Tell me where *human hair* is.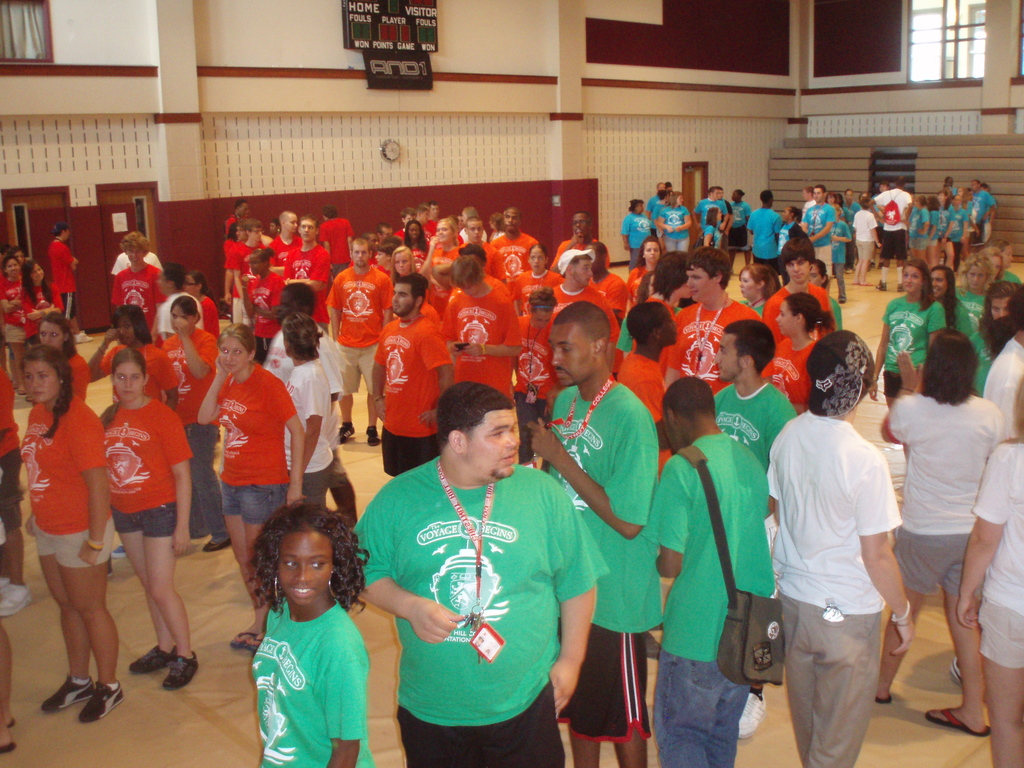
*human hair* is at l=461, t=205, r=479, b=219.
